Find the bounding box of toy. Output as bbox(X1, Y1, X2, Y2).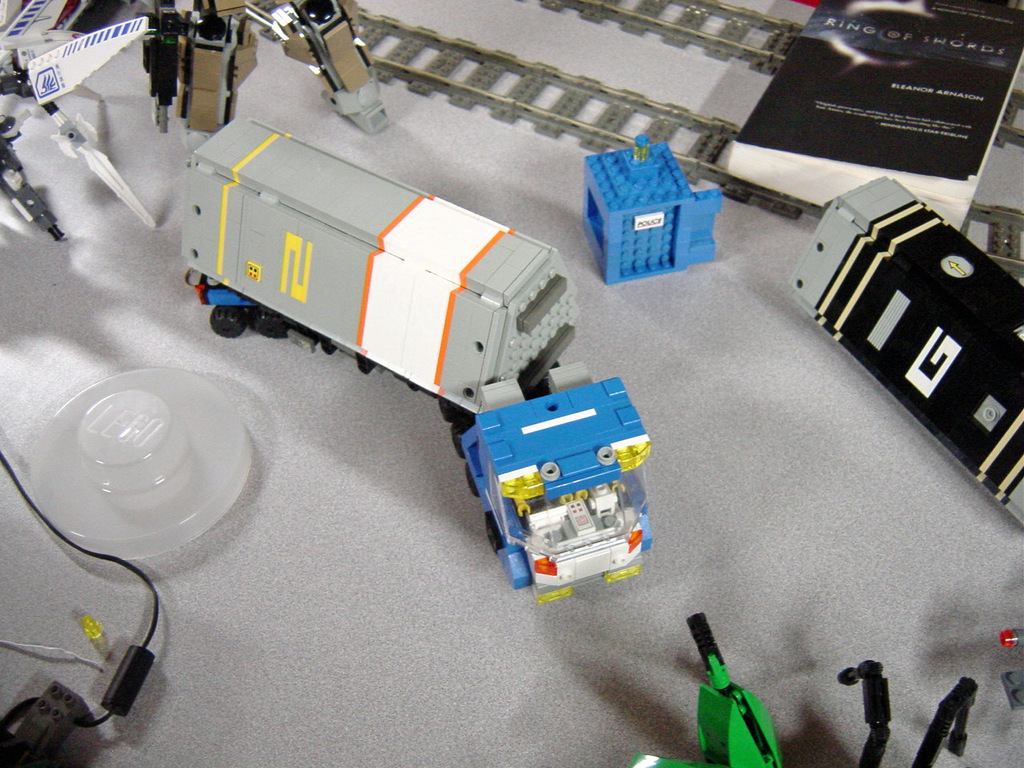
bbox(585, 135, 722, 286).
